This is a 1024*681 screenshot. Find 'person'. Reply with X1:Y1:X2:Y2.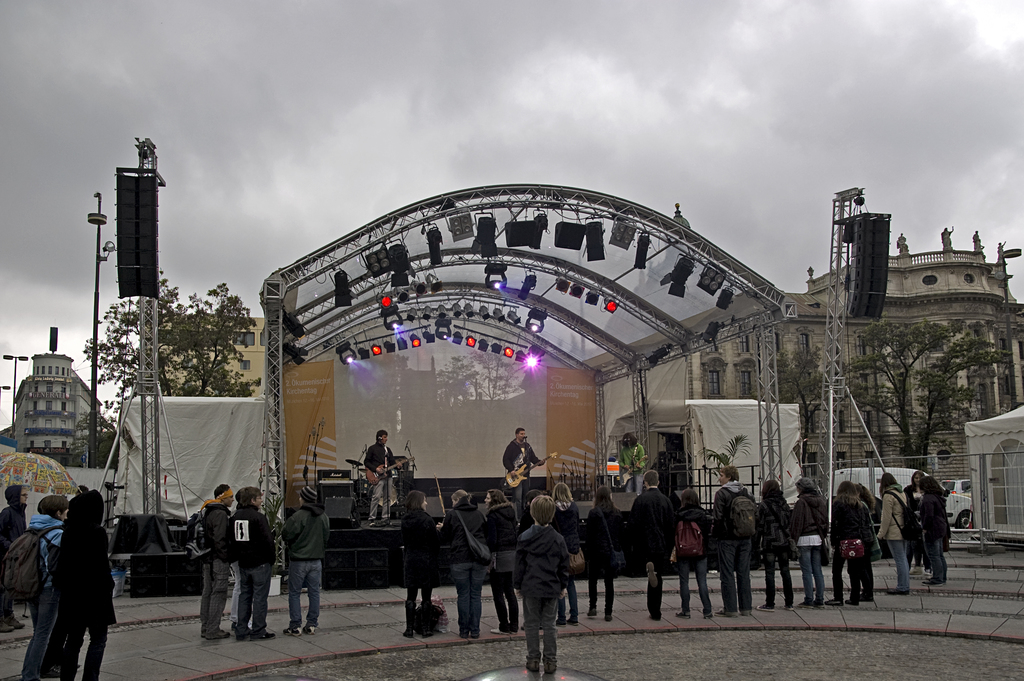
757:480:792:611.
